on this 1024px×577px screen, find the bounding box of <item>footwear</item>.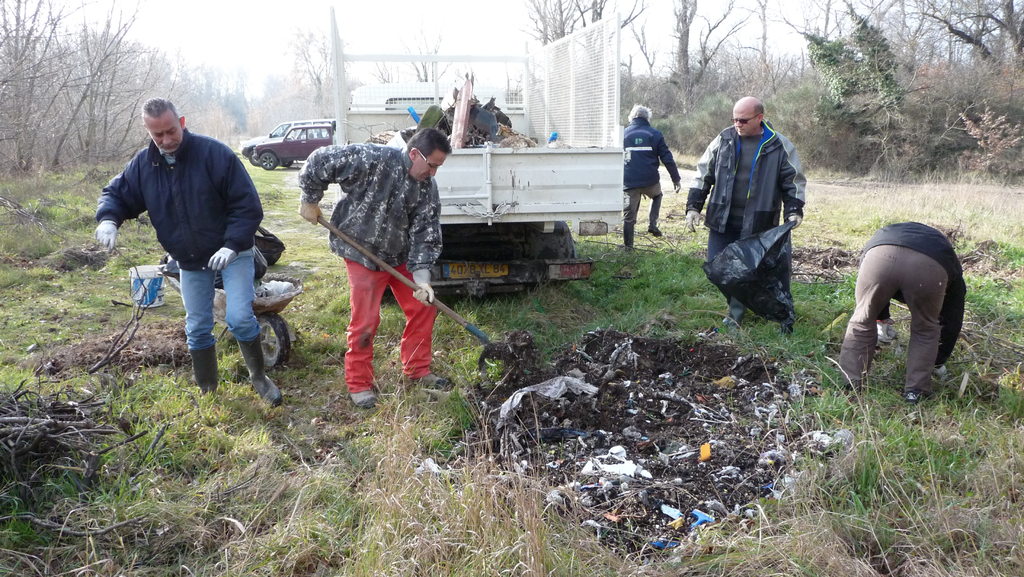
Bounding box: 353:389:376:409.
